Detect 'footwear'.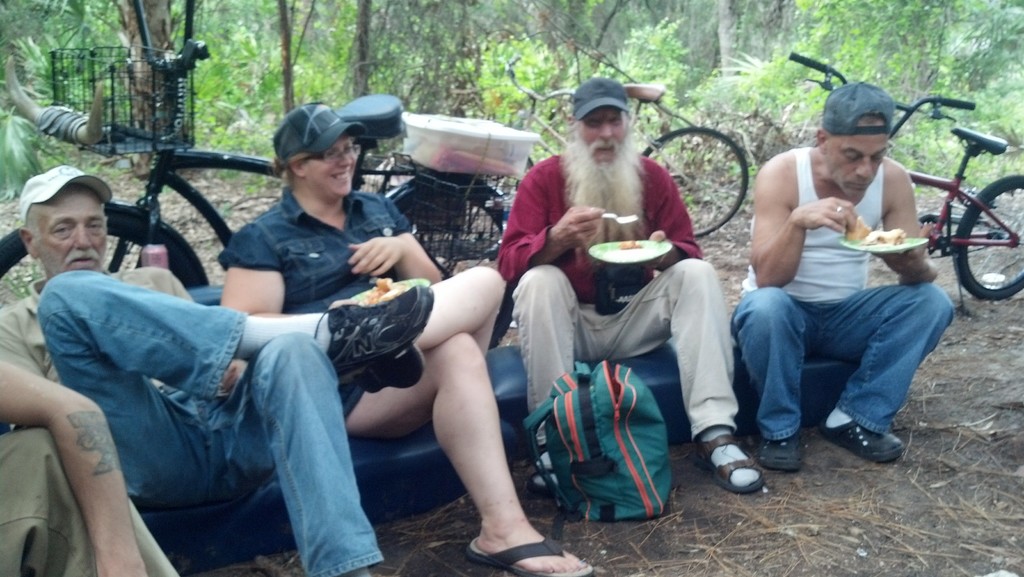
Detected at (691, 427, 760, 498).
